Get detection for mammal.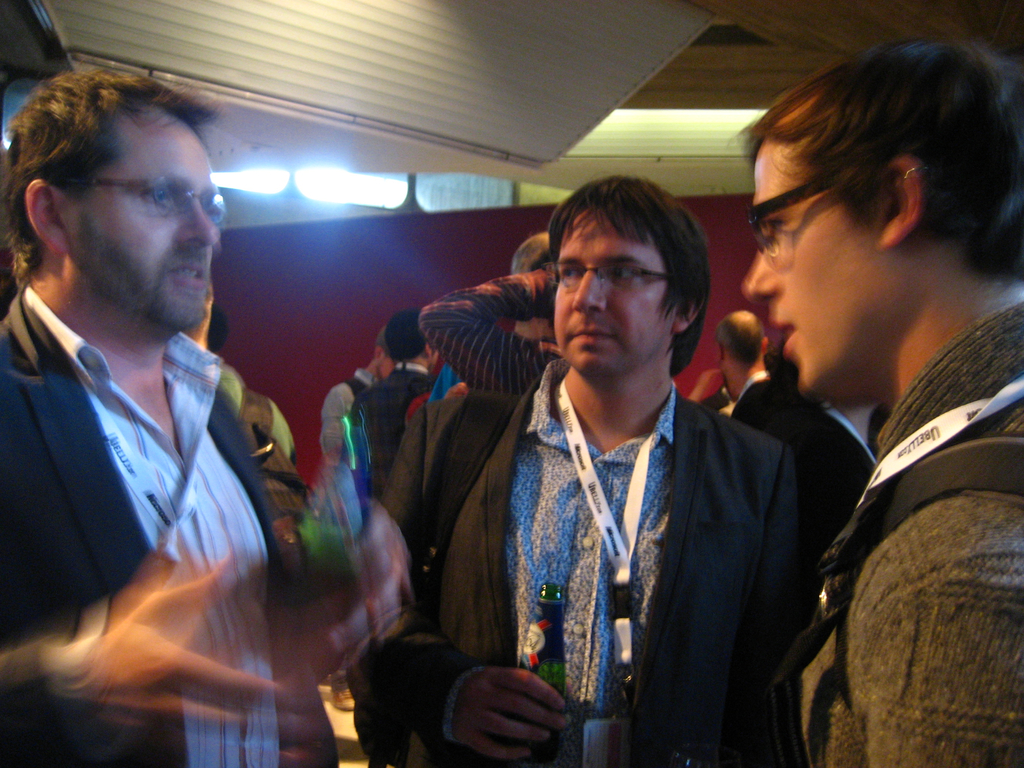
Detection: bbox=(215, 299, 334, 767).
